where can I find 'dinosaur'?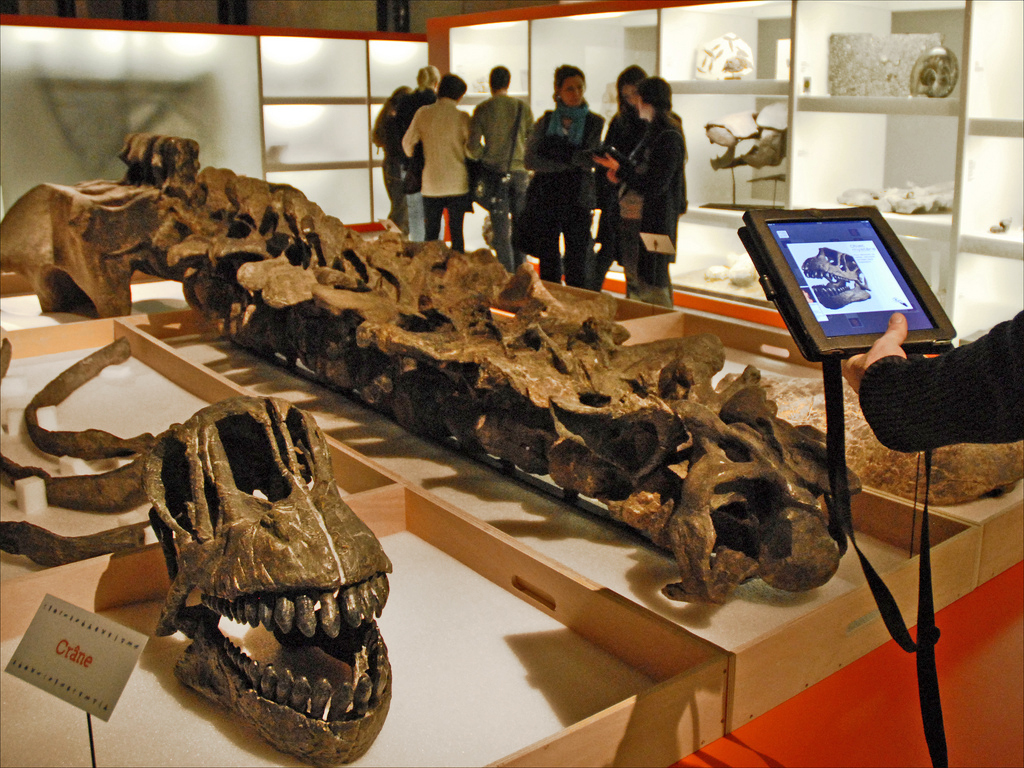
You can find it at (left=708, top=363, right=1023, bottom=508).
